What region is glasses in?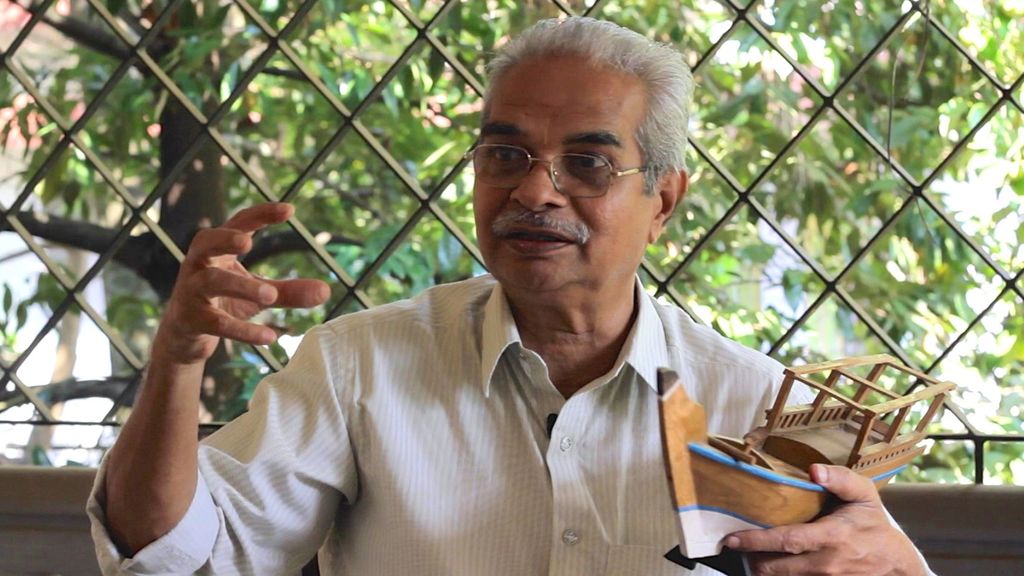
x1=470, y1=120, x2=670, y2=192.
